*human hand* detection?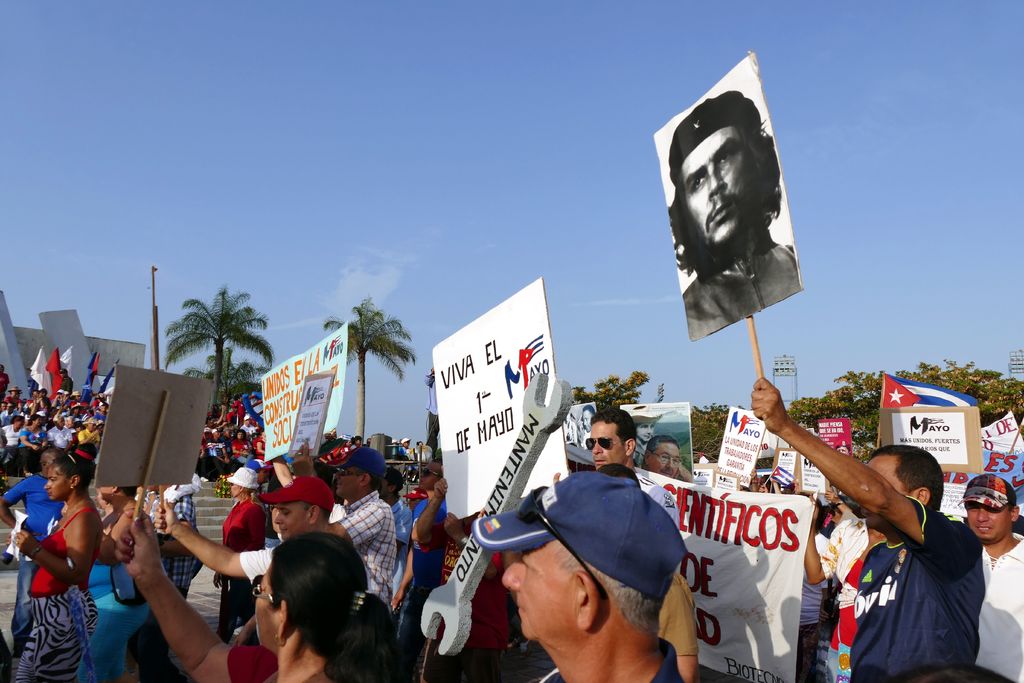
x1=210, y1=570, x2=223, y2=590
